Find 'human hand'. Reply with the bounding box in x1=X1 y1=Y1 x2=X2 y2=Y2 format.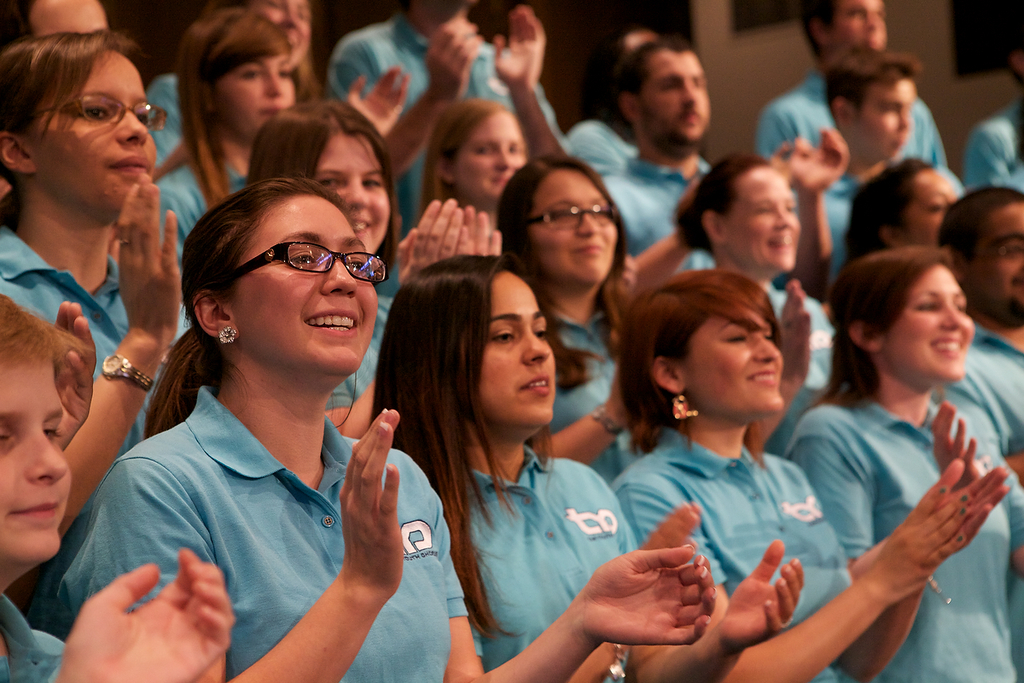
x1=53 y1=551 x2=236 y2=682.
